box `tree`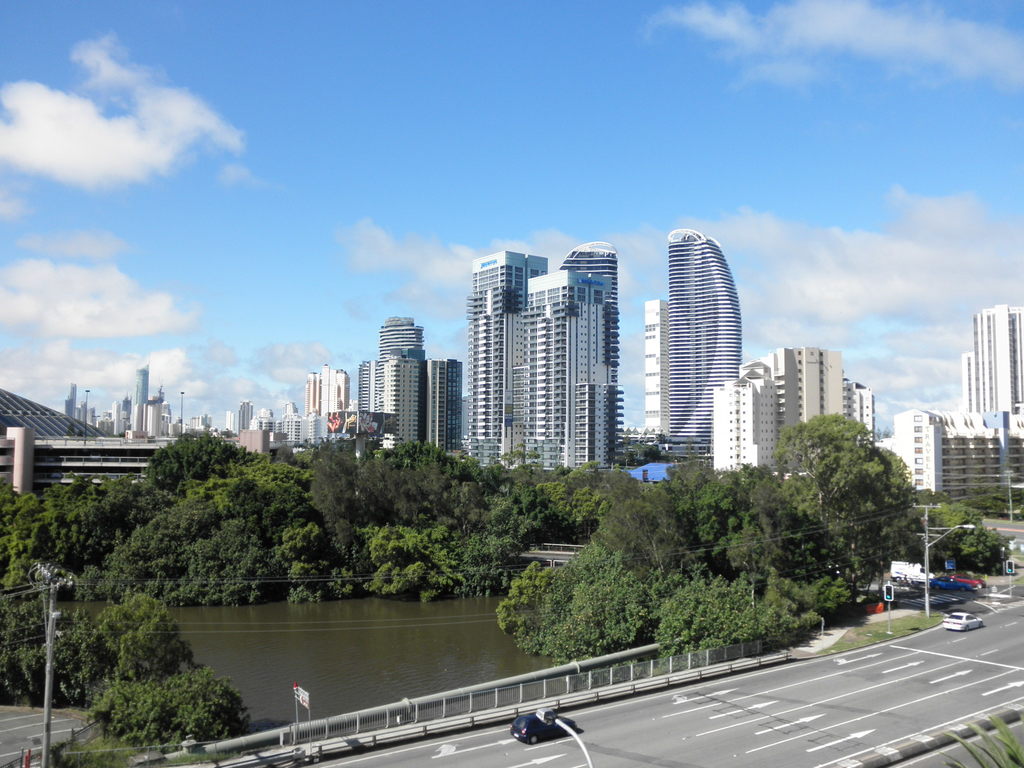
662/568/818/669
